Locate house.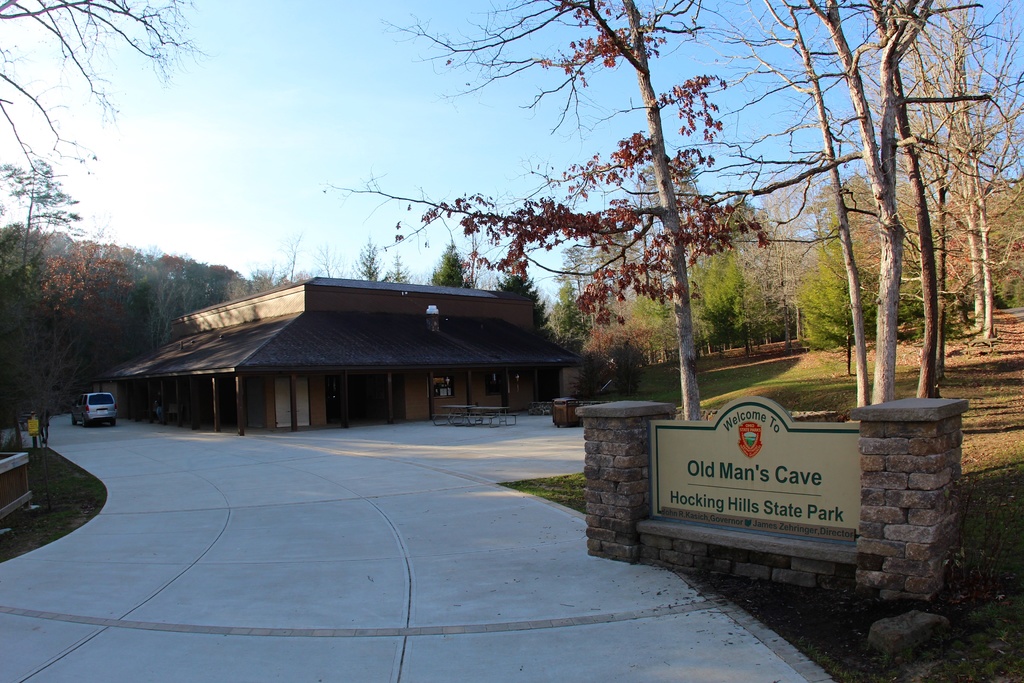
Bounding box: <box>85,273,584,434</box>.
